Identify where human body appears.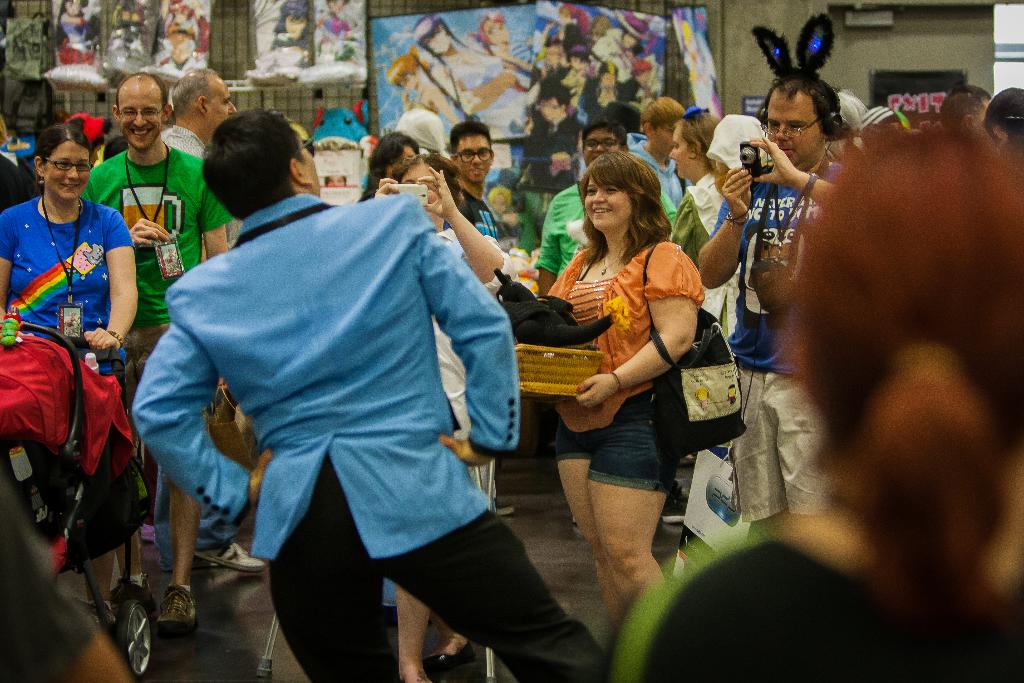
Appears at pyautogui.locateOnScreen(401, 79, 462, 127).
